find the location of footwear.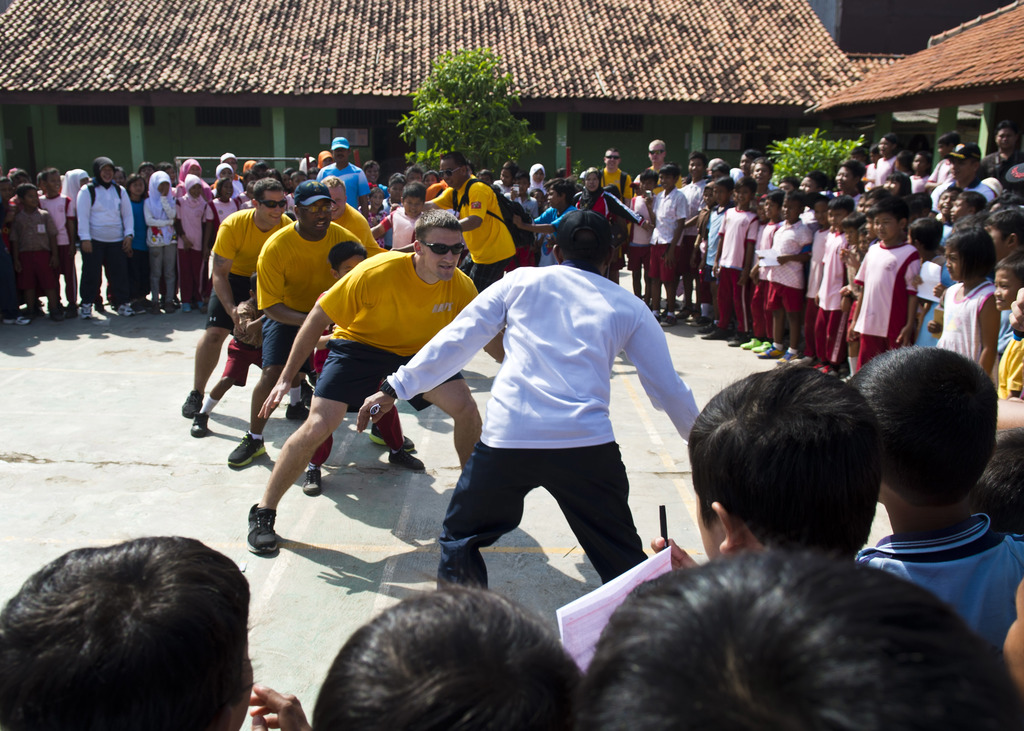
Location: {"left": 692, "top": 320, "right": 710, "bottom": 330}.
